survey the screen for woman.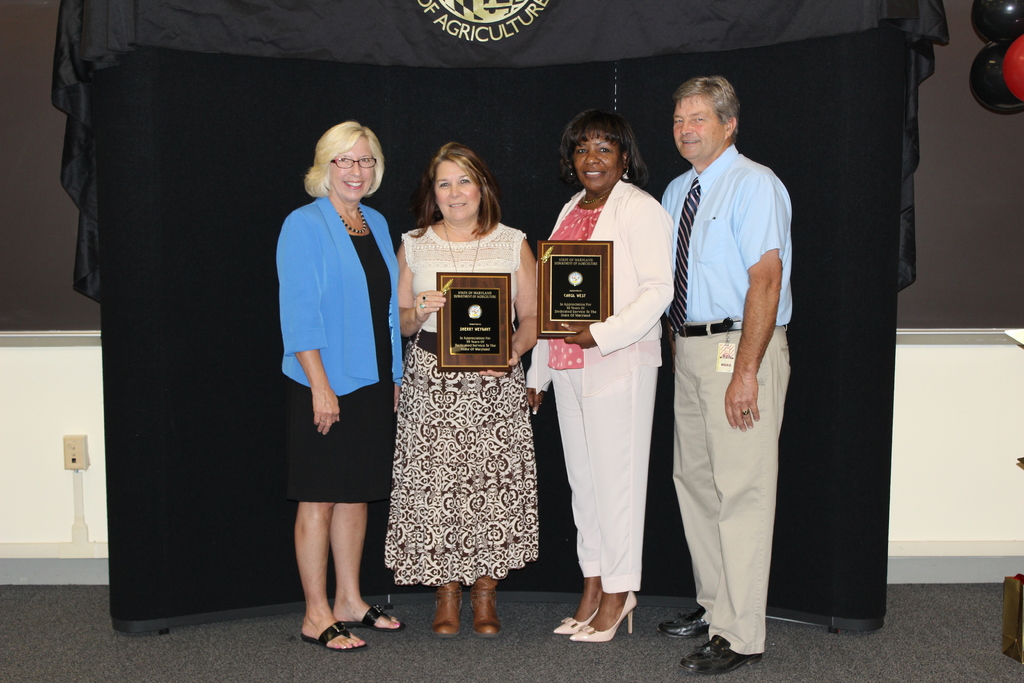
Survey found: select_region(519, 108, 675, 642).
